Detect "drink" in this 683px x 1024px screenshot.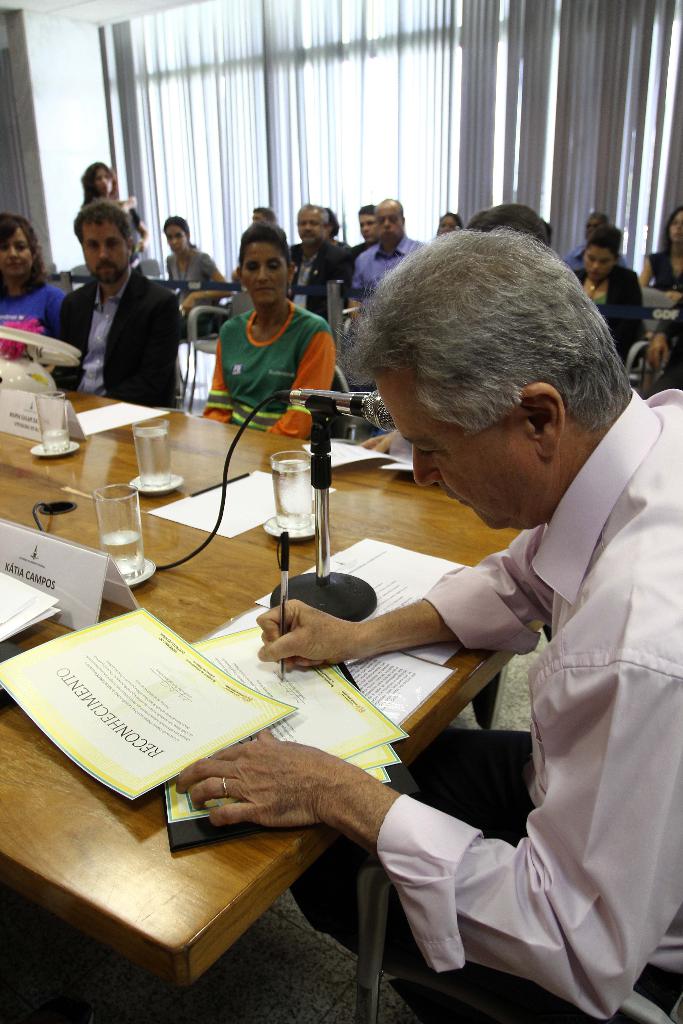
Detection: {"left": 100, "top": 531, "right": 145, "bottom": 579}.
